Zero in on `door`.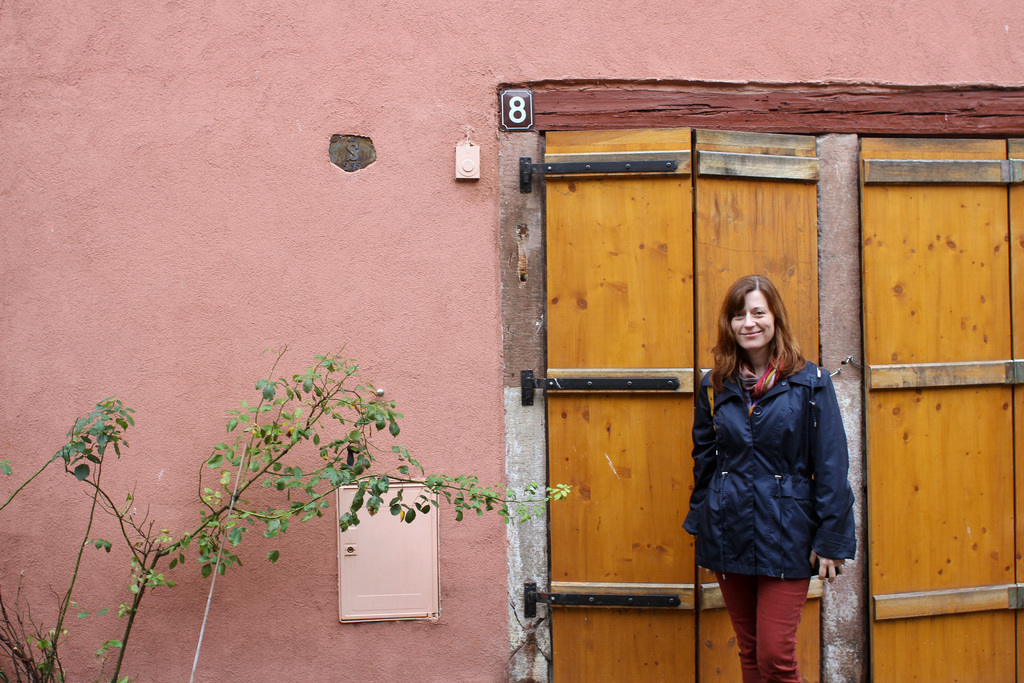
Zeroed in: locate(863, 133, 1023, 682).
